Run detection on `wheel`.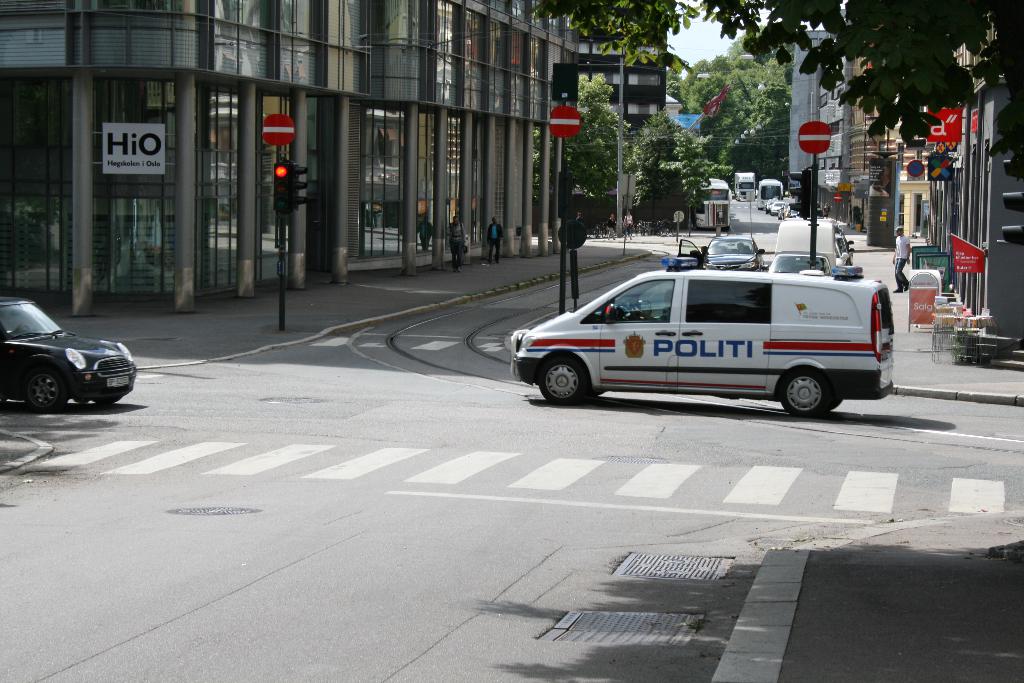
Result: 24:363:65:413.
